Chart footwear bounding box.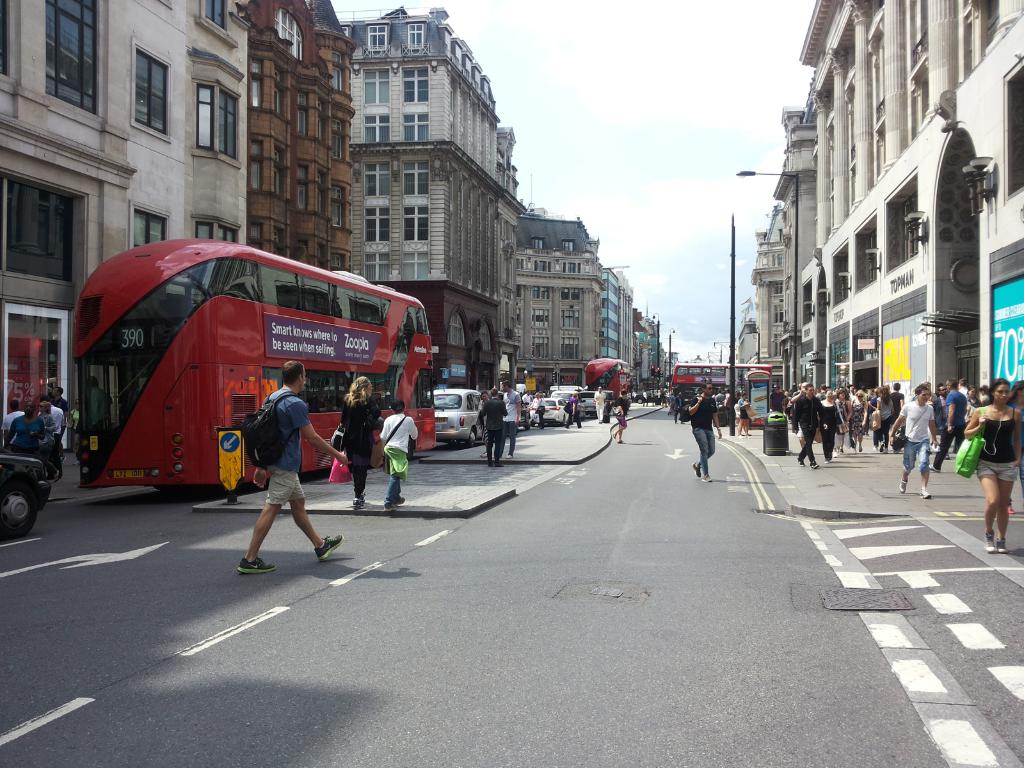
Charted: {"x1": 701, "y1": 476, "x2": 712, "y2": 484}.
